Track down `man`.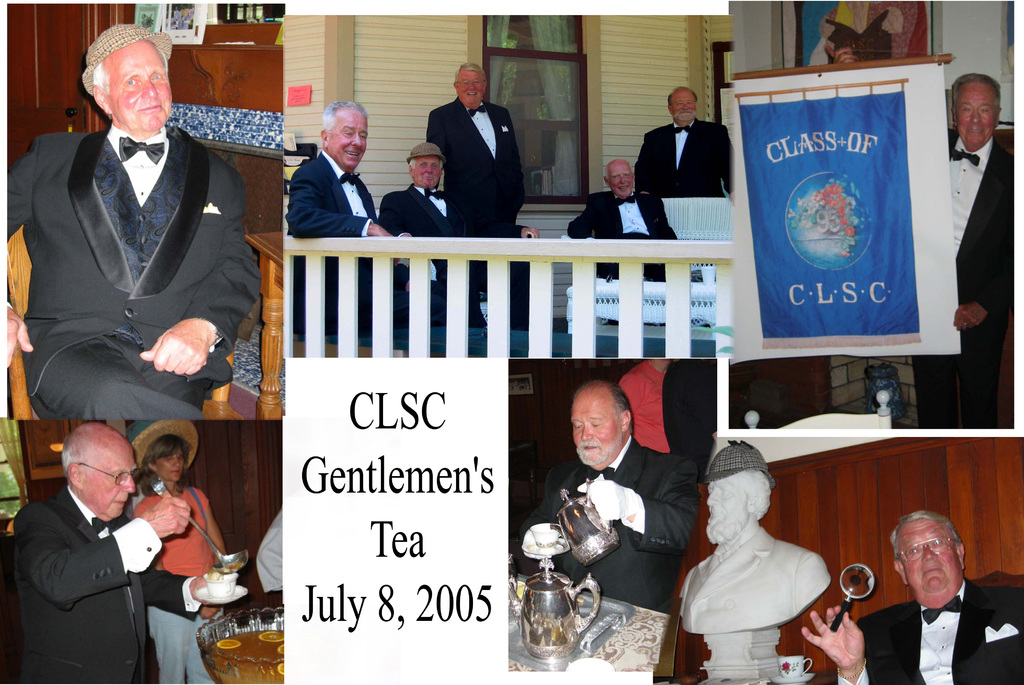
Tracked to x1=635, y1=86, x2=737, y2=331.
